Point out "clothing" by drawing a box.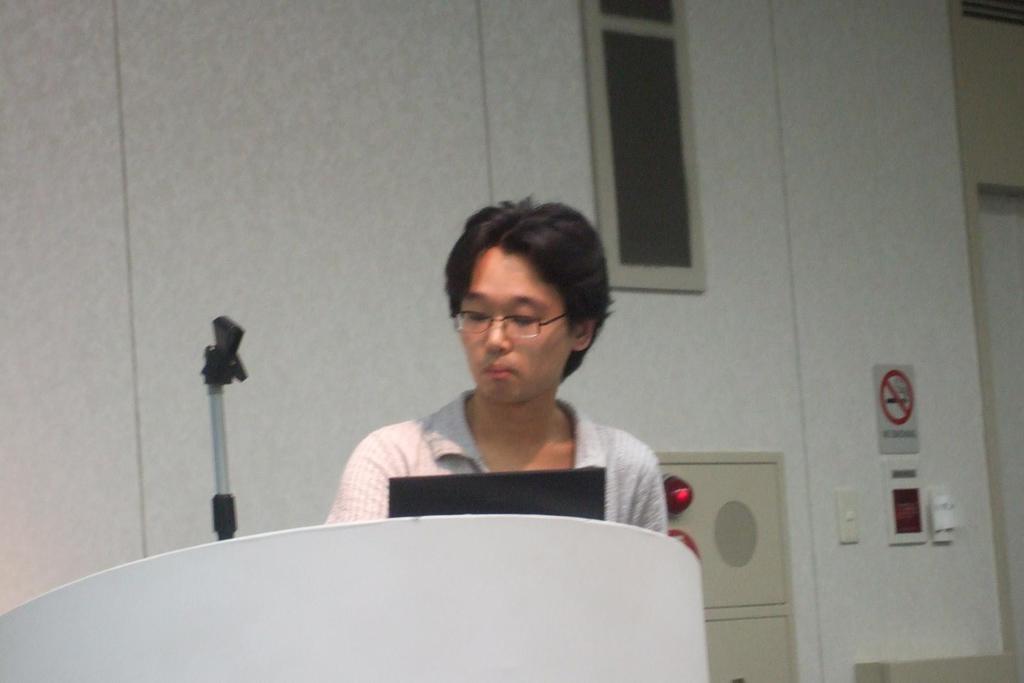
pyautogui.locateOnScreen(322, 383, 684, 539).
